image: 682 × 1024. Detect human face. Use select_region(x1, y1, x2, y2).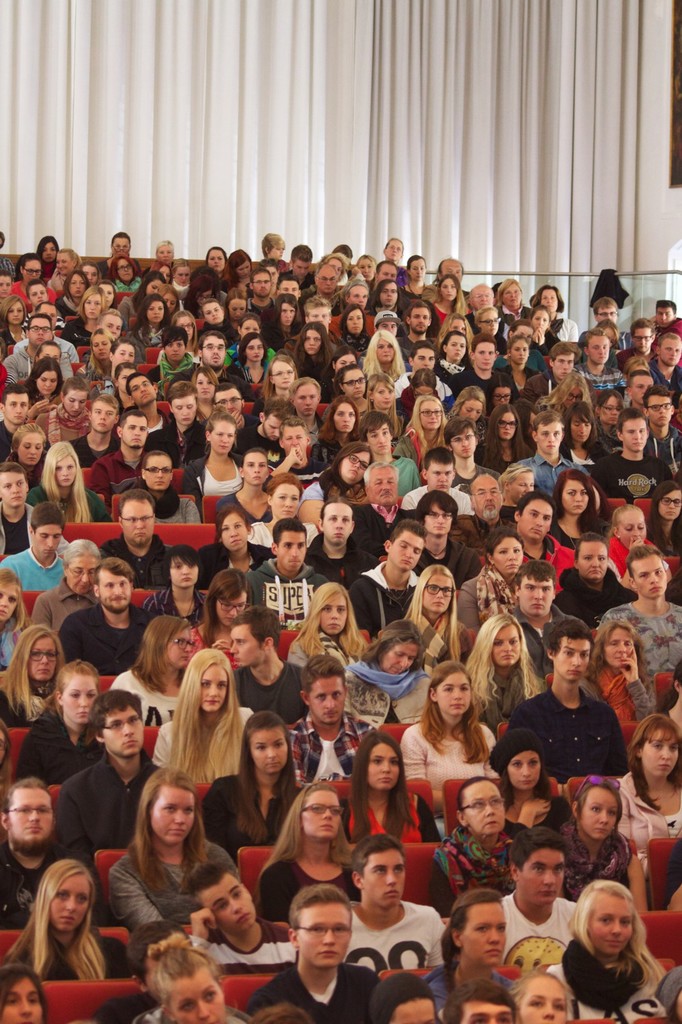
select_region(460, 901, 505, 963).
